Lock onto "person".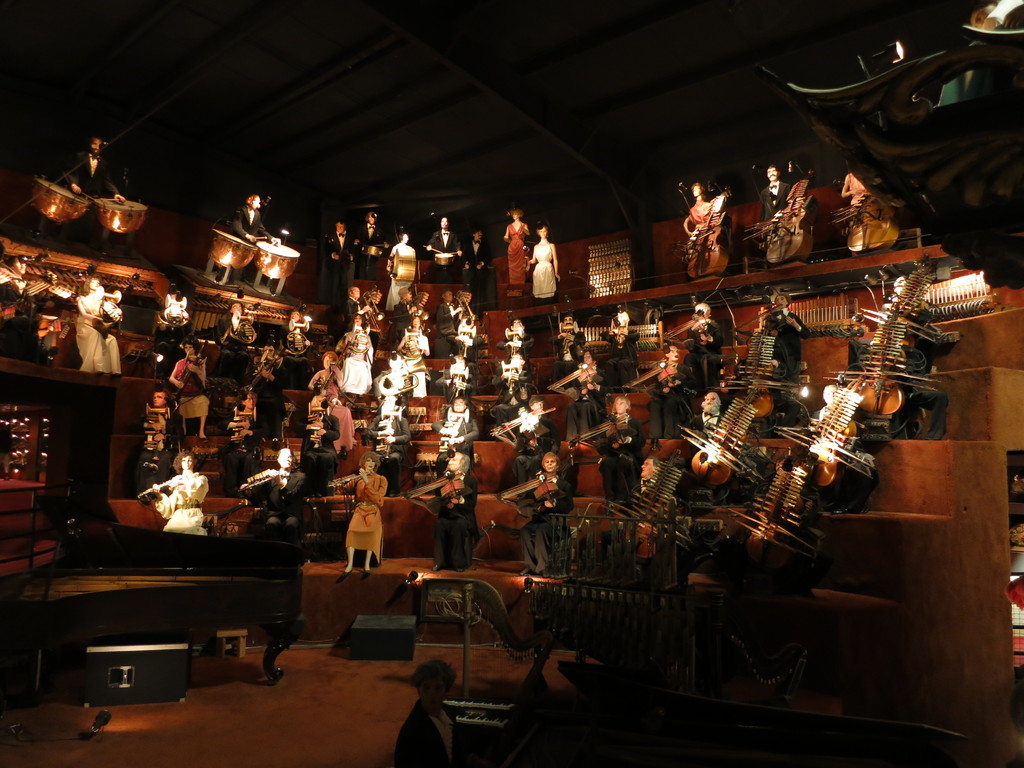
Locked: rect(385, 657, 456, 767).
